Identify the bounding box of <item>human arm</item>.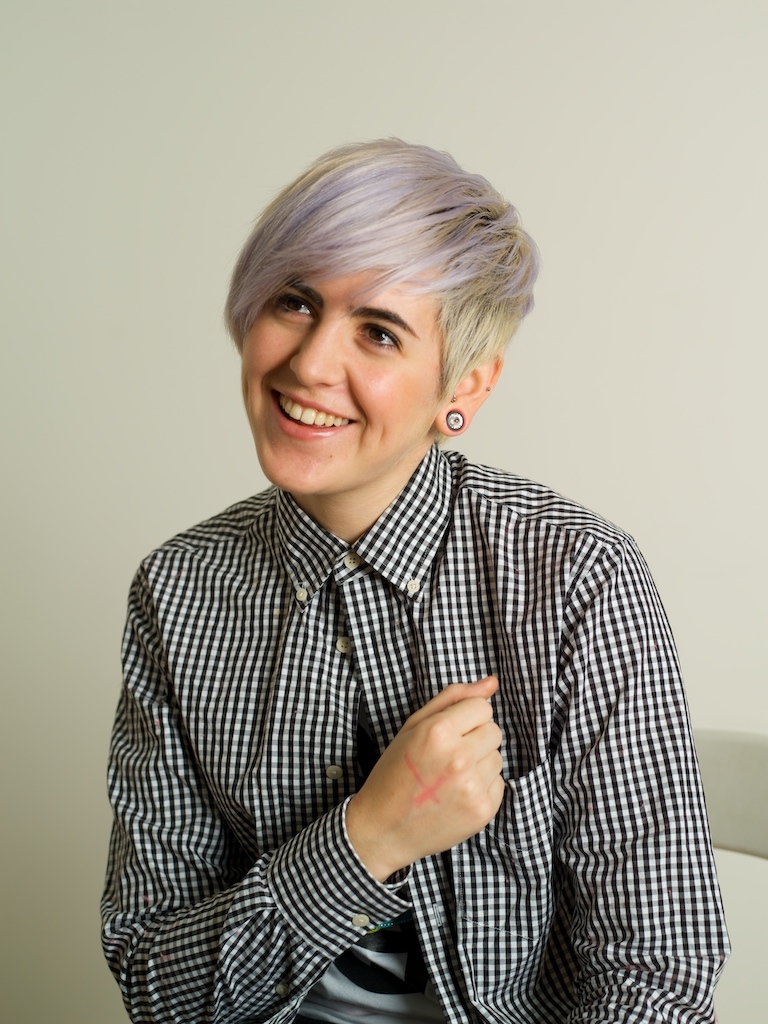
box=[556, 528, 721, 1023].
